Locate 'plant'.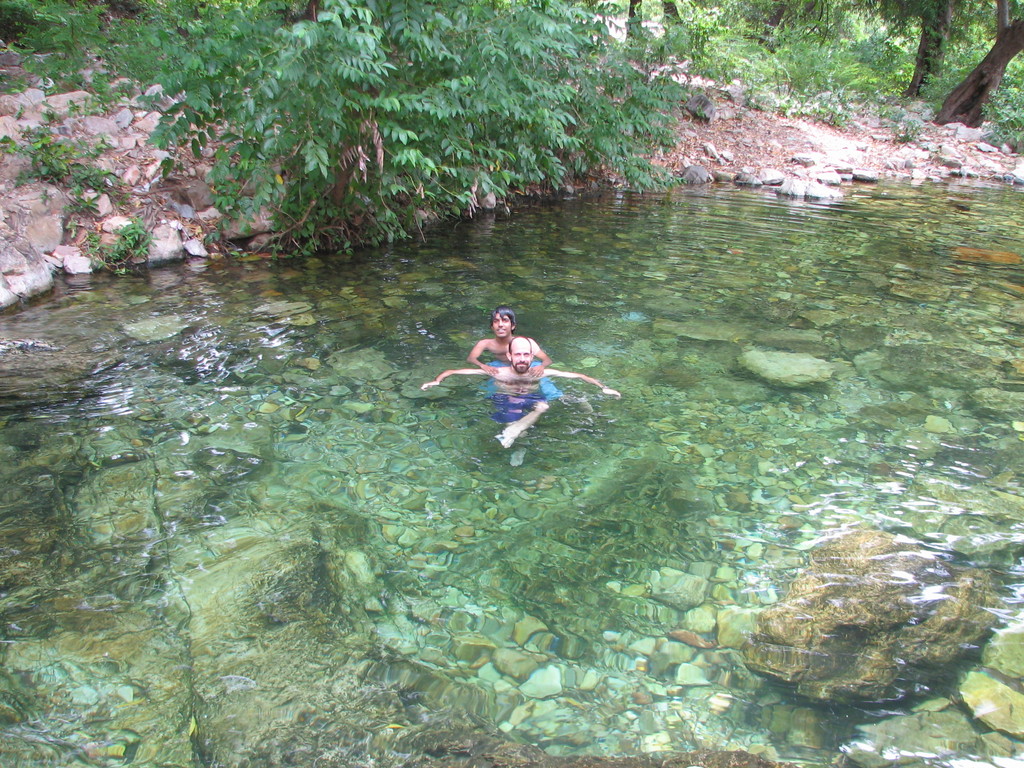
Bounding box: pyautogui.locateOnScreen(595, 0, 778, 106).
